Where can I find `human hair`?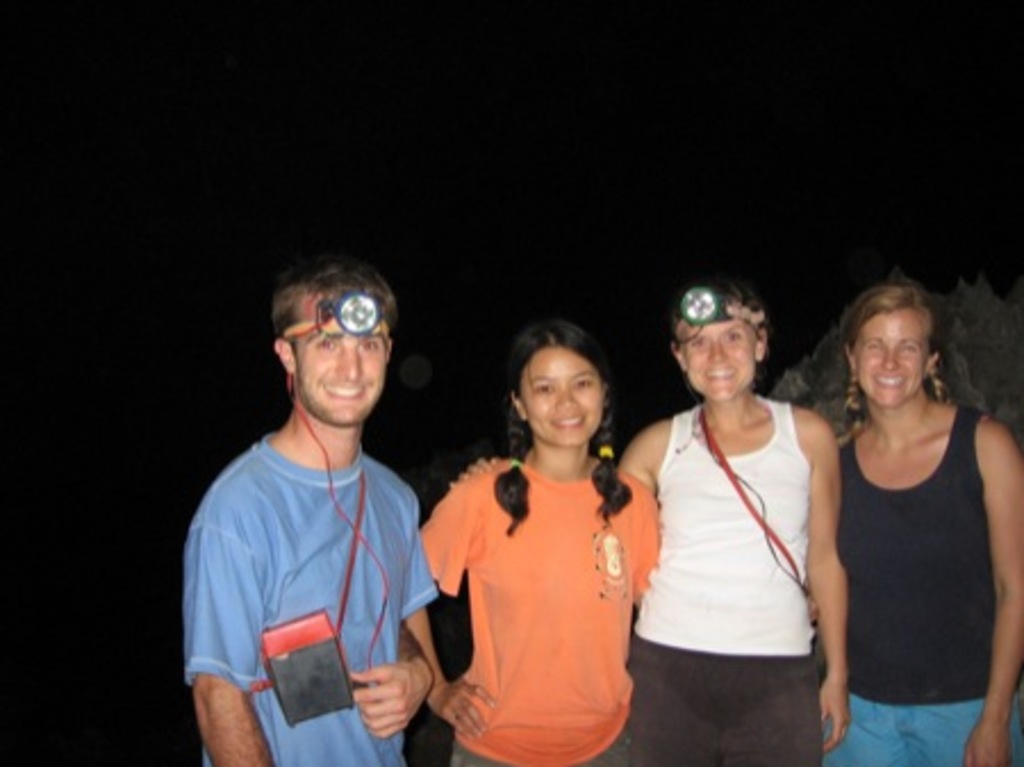
You can find it at left=273, top=253, right=400, bottom=387.
